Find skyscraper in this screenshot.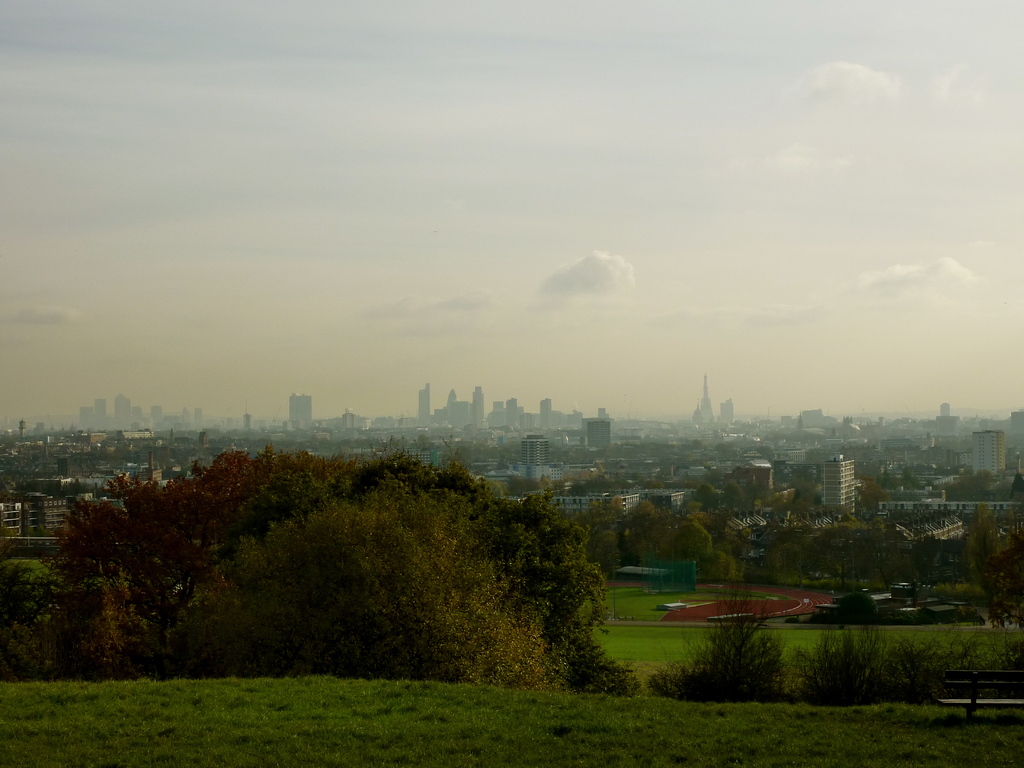
The bounding box for skyscraper is left=411, top=383, right=436, bottom=422.
